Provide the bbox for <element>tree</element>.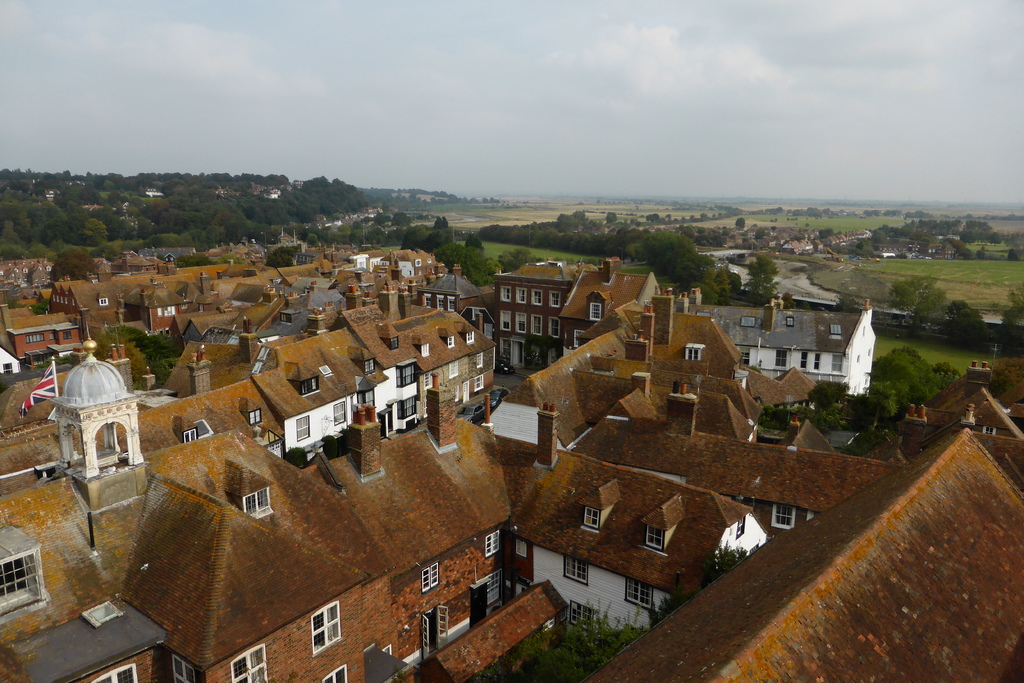
x1=957 y1=293 x2=997 y2=329.
